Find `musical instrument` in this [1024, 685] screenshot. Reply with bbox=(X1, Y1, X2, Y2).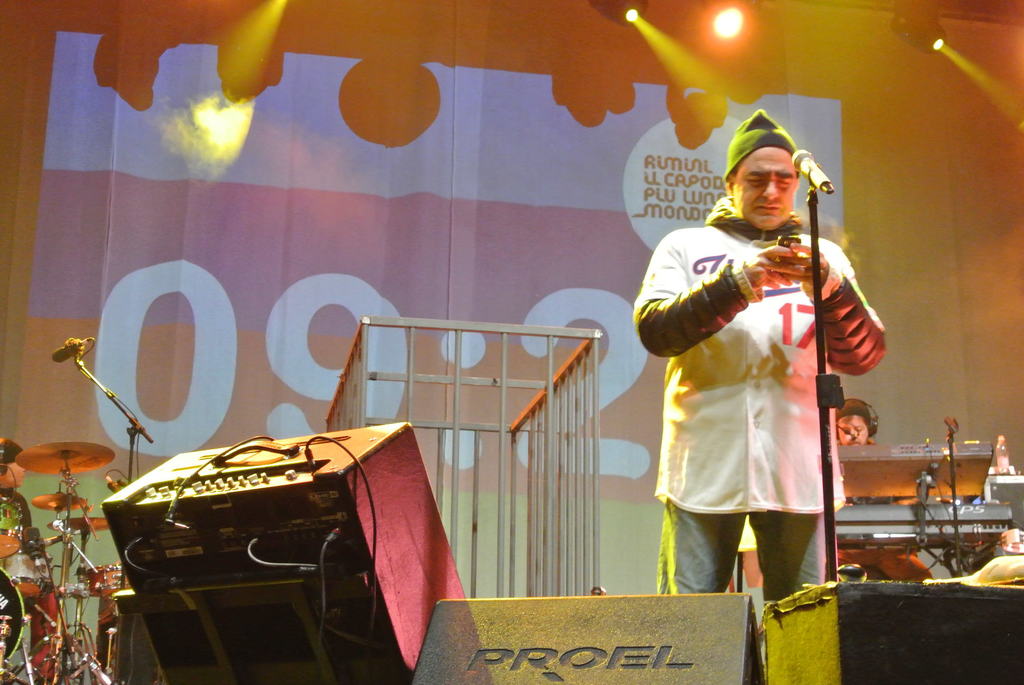
bbox=(18, 438, 129, 484).
